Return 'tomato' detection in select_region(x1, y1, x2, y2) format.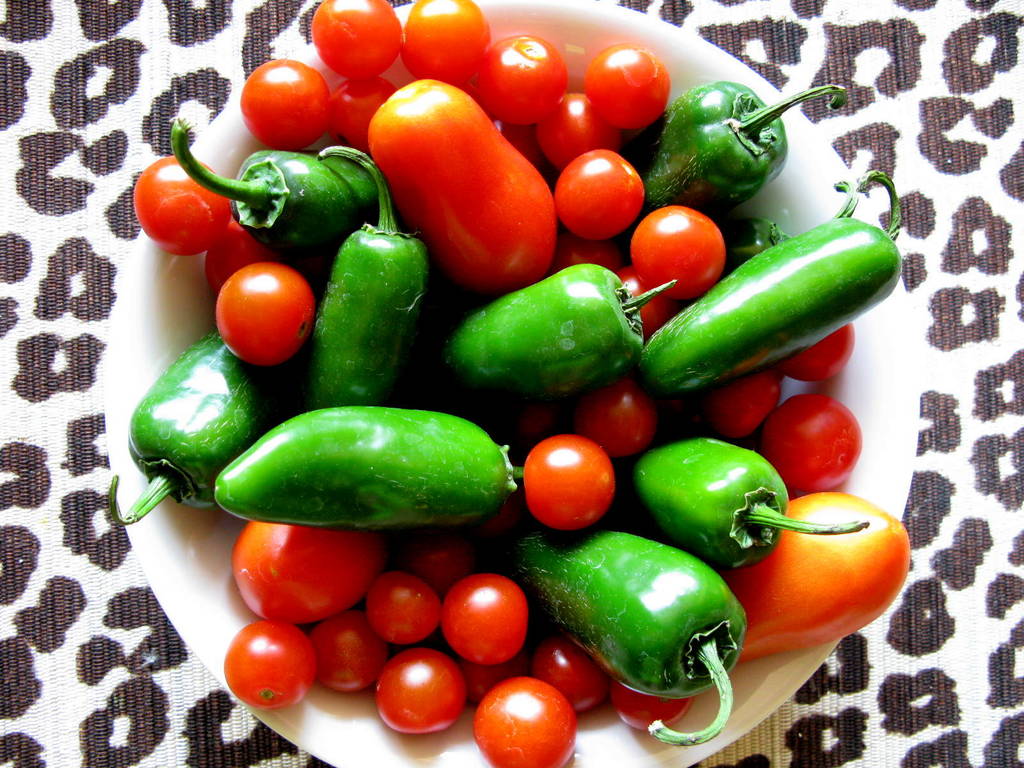
select_region(724, 485, 913, 664).
